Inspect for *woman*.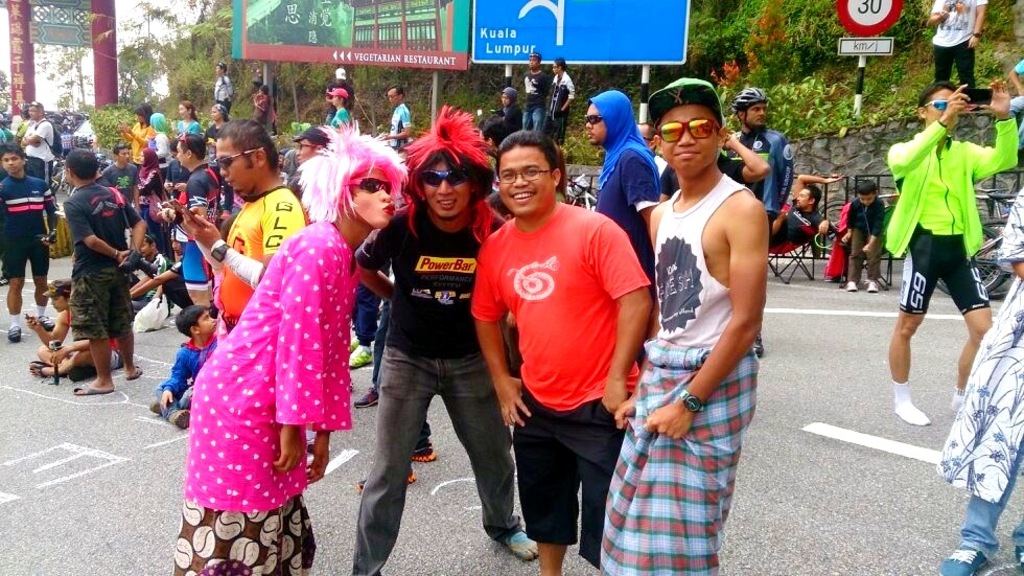
Inspection: bbox=(170, 98, 204, 181).
